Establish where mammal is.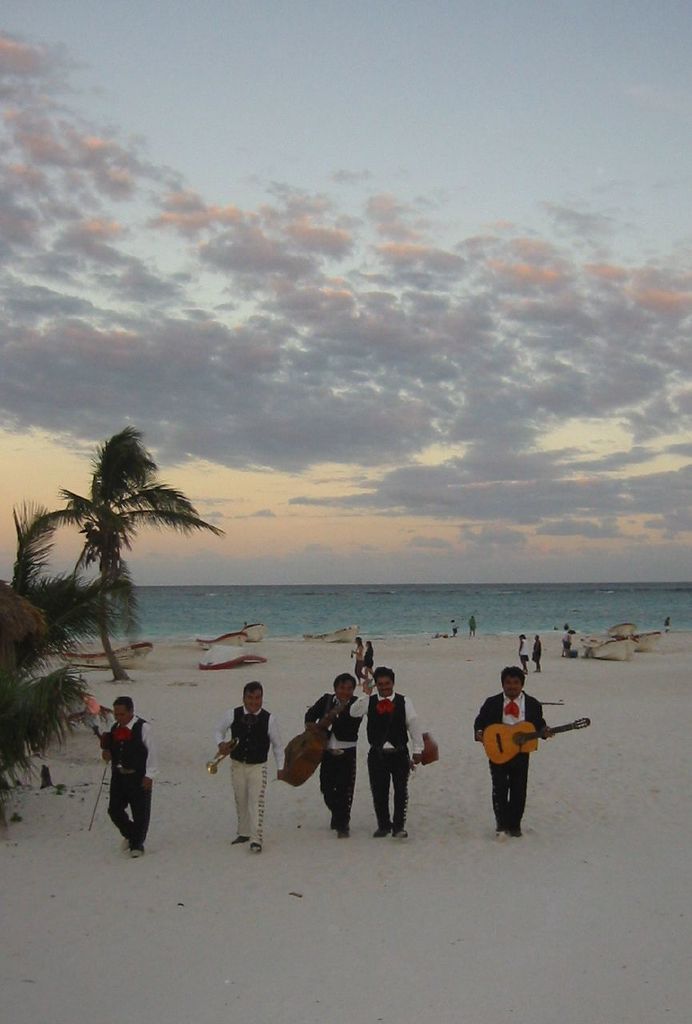
Established at rect(470, 661, 550, 842).
